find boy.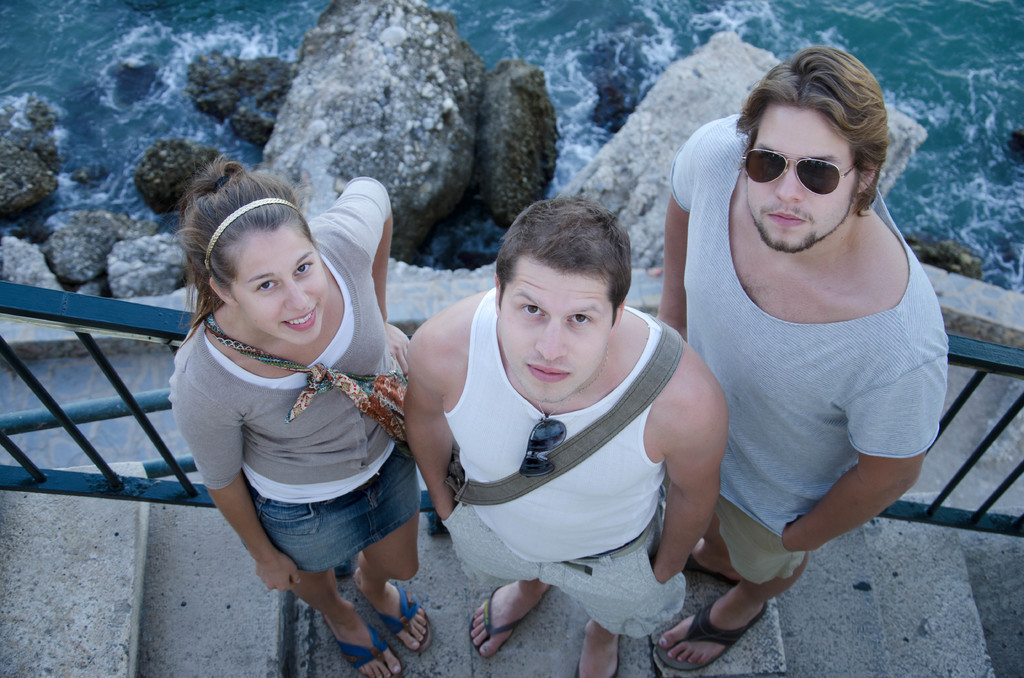
[399,197,725,677].
